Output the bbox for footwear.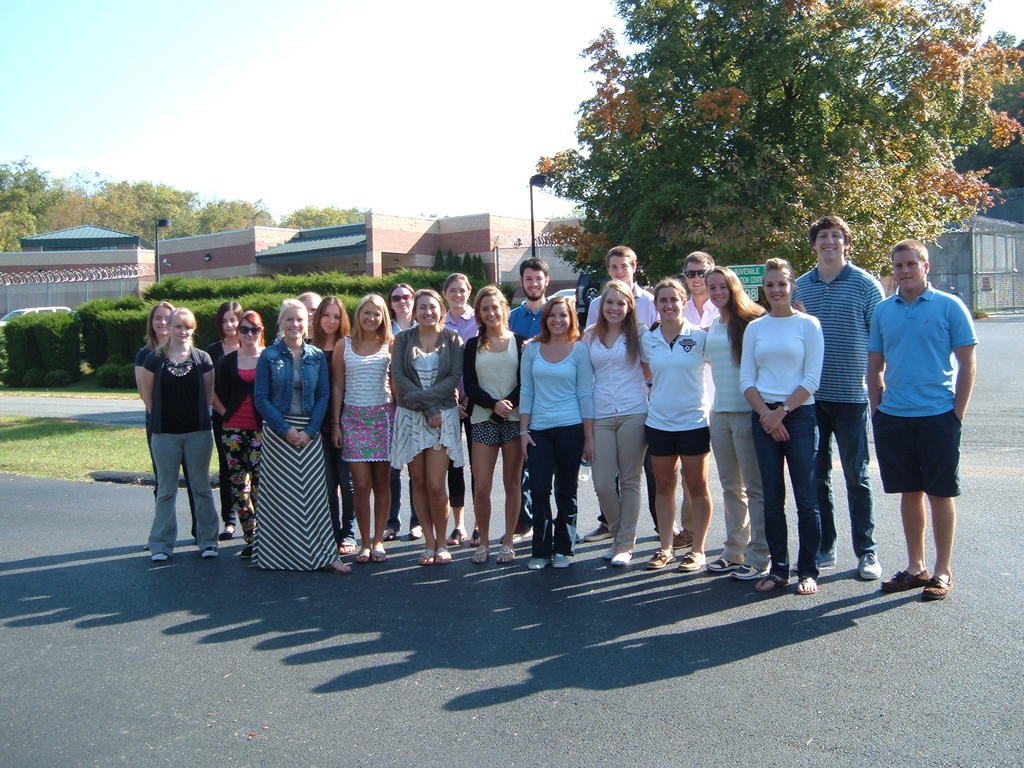
x1=755, y1=573, x2=787, y2=595.
